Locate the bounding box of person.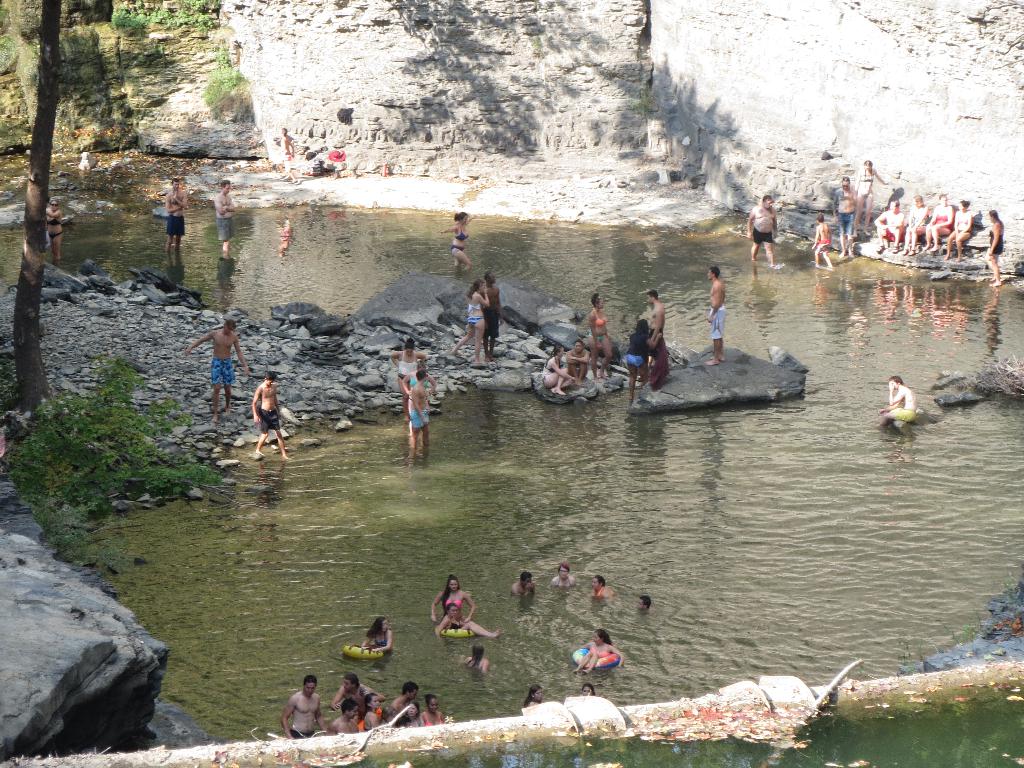
Bounding box: 595:576:612:596.
